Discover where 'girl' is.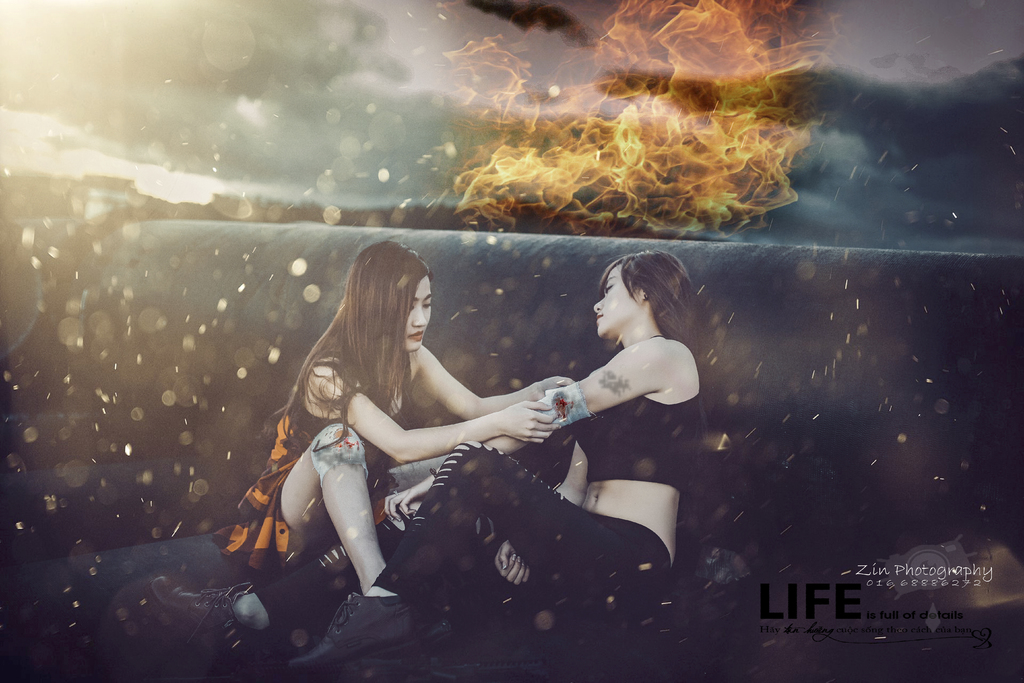
Discovered at {"left": 211, "top": 240, "right": 572, "bottom": 586}.
